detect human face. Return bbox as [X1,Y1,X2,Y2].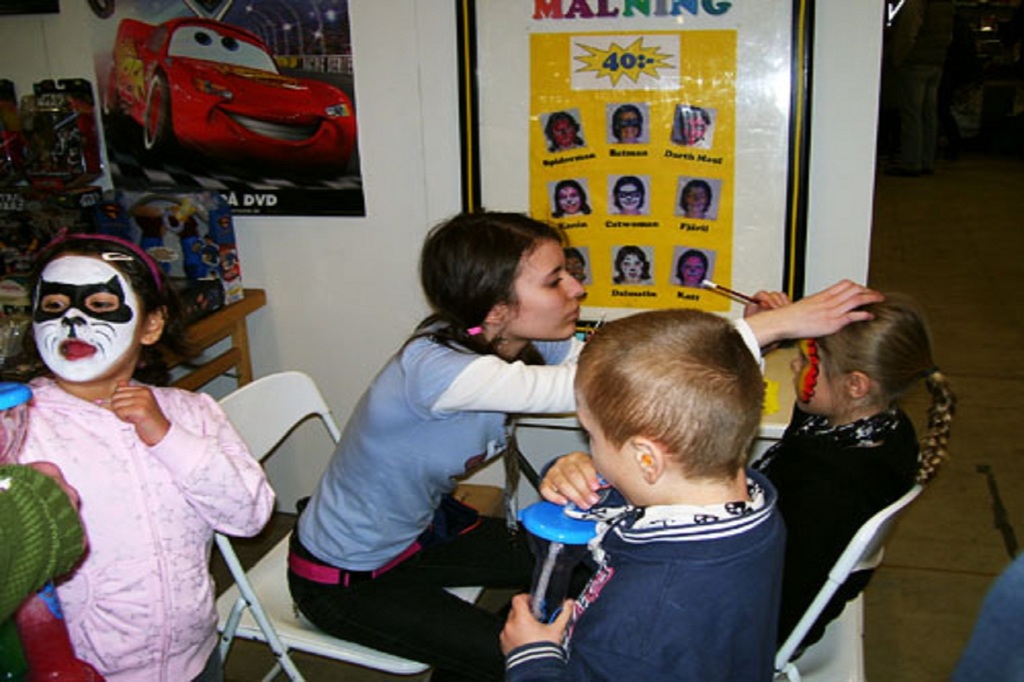
[620,180,641,210].
